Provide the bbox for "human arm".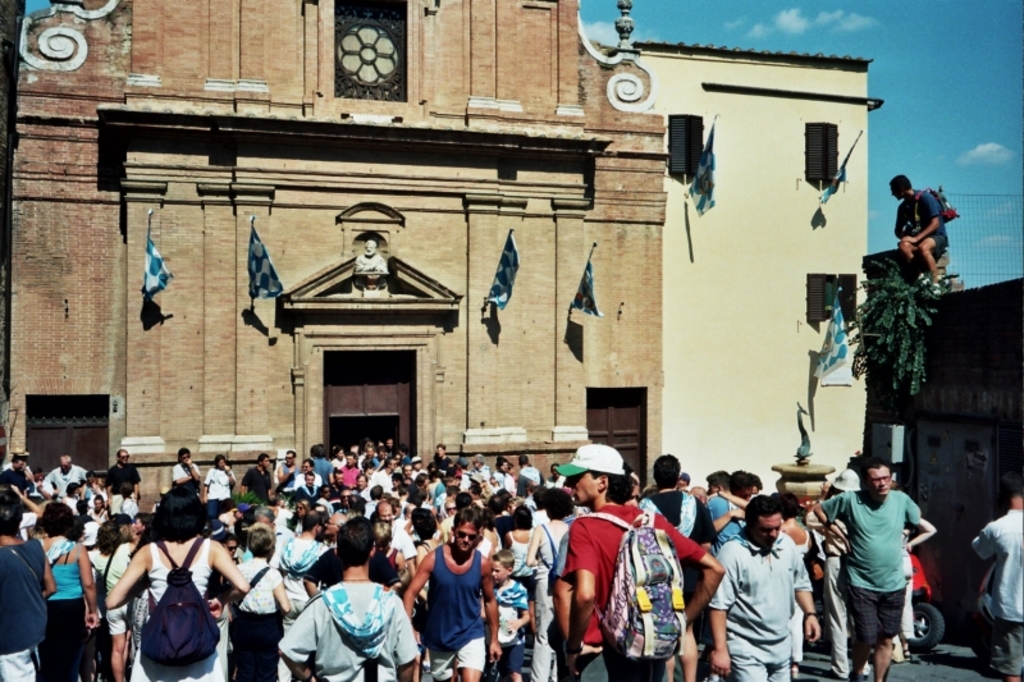
left=45, top=549, right=58, bottom=599.
